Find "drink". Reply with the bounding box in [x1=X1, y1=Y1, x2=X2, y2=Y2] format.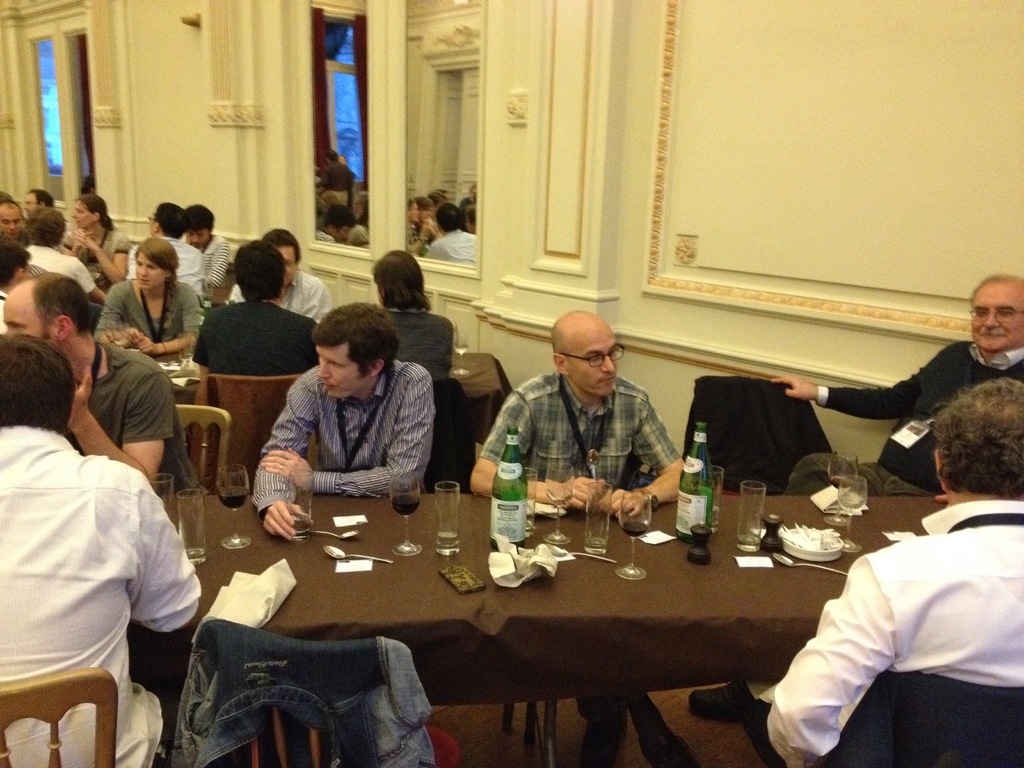
[x1=222, y1=484, x2=249, y2=509].
